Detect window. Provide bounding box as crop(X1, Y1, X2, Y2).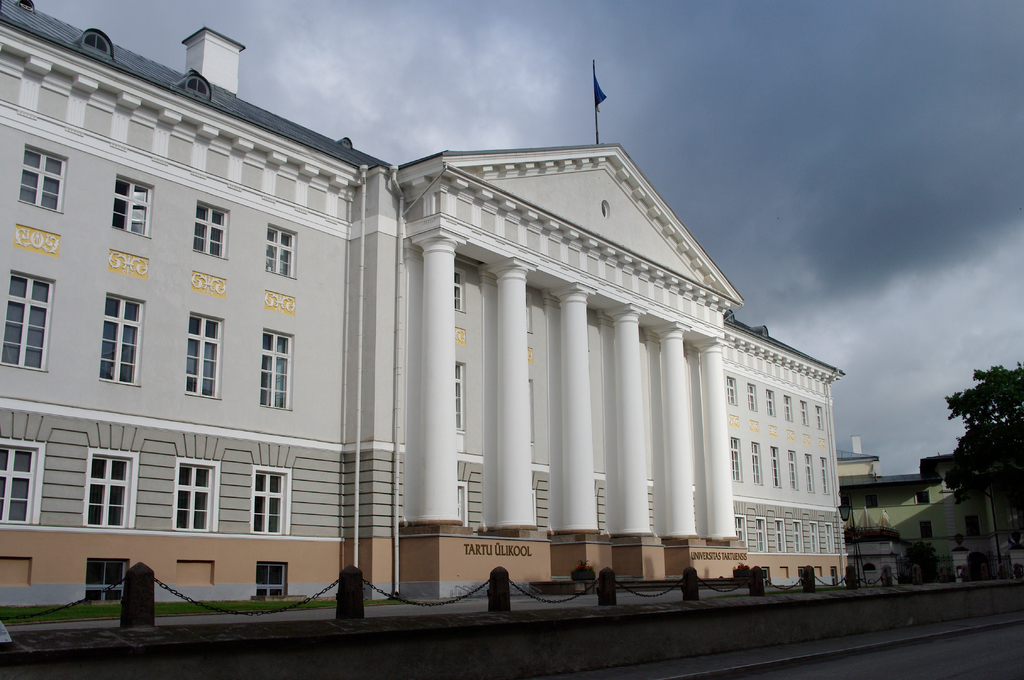
crop(92, 562, 119, 603).
